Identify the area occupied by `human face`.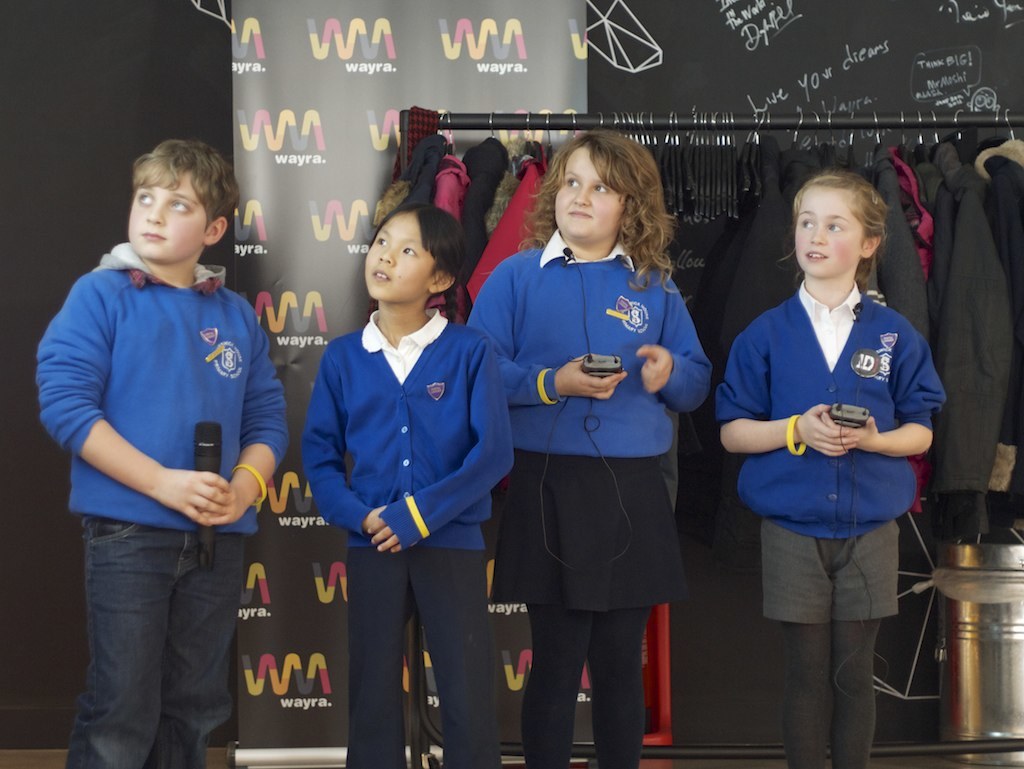
Area: [364,211,432,303].
